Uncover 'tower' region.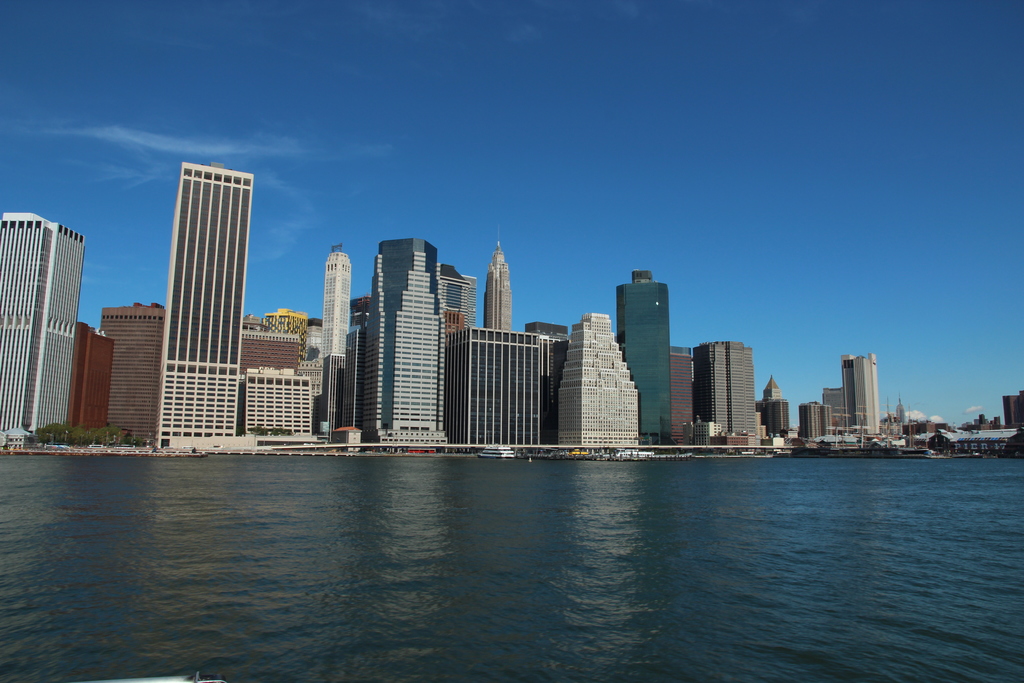
Uncovered: 851 349 881 432.
